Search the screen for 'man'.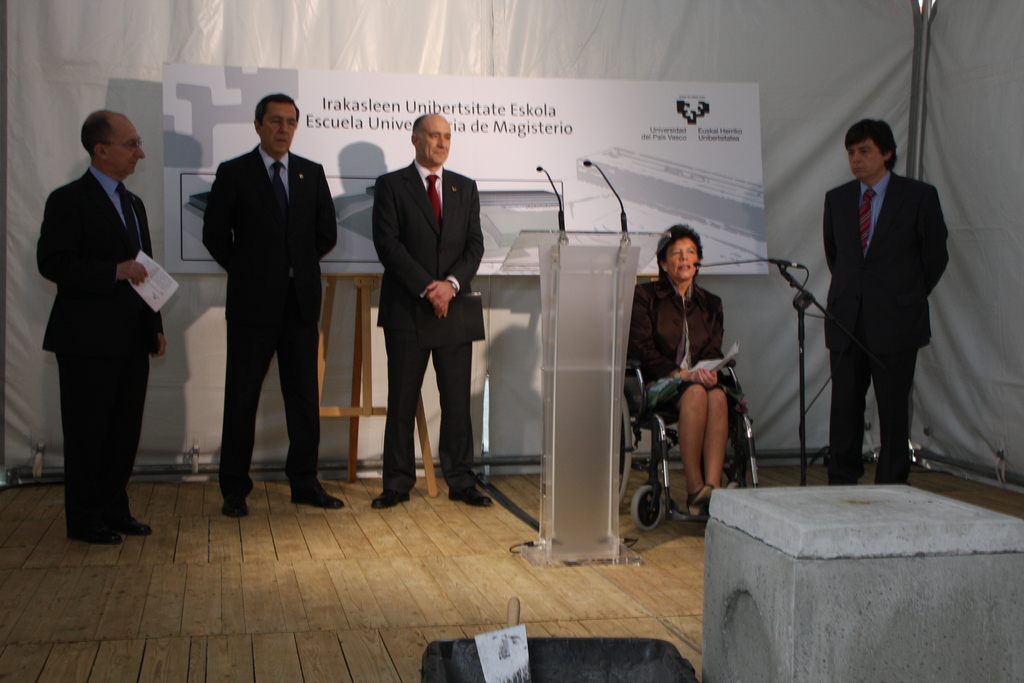
Found at 33 112 162 540.
